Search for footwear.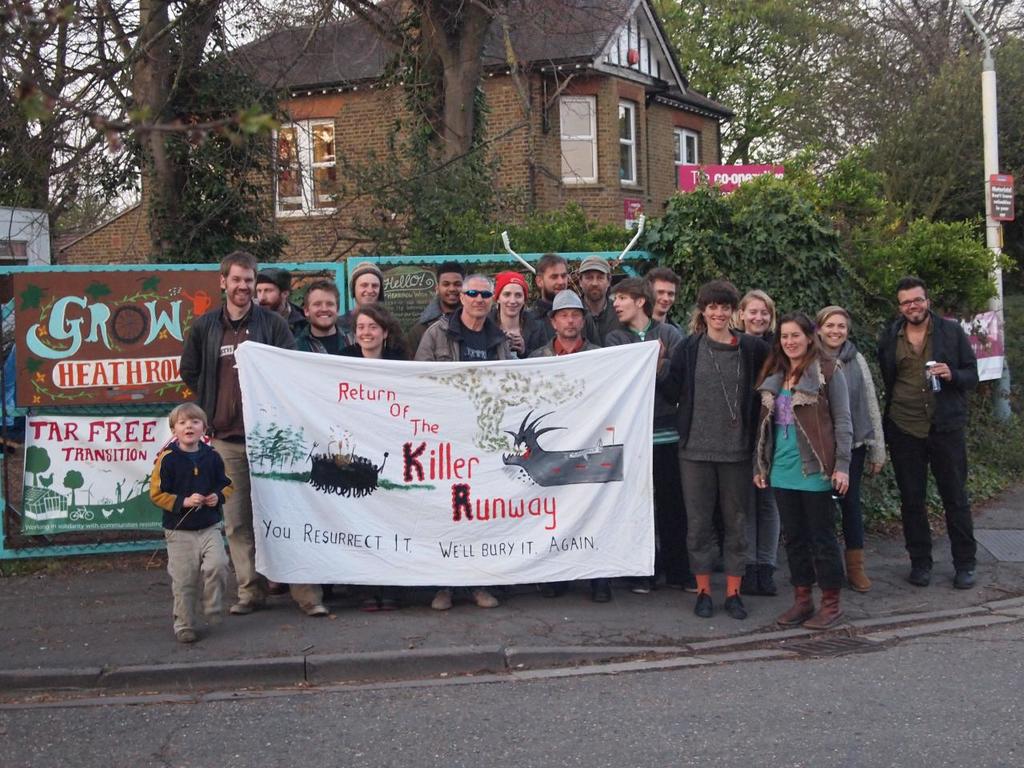
Found at <region>697, 586, 712, 618</region>.
